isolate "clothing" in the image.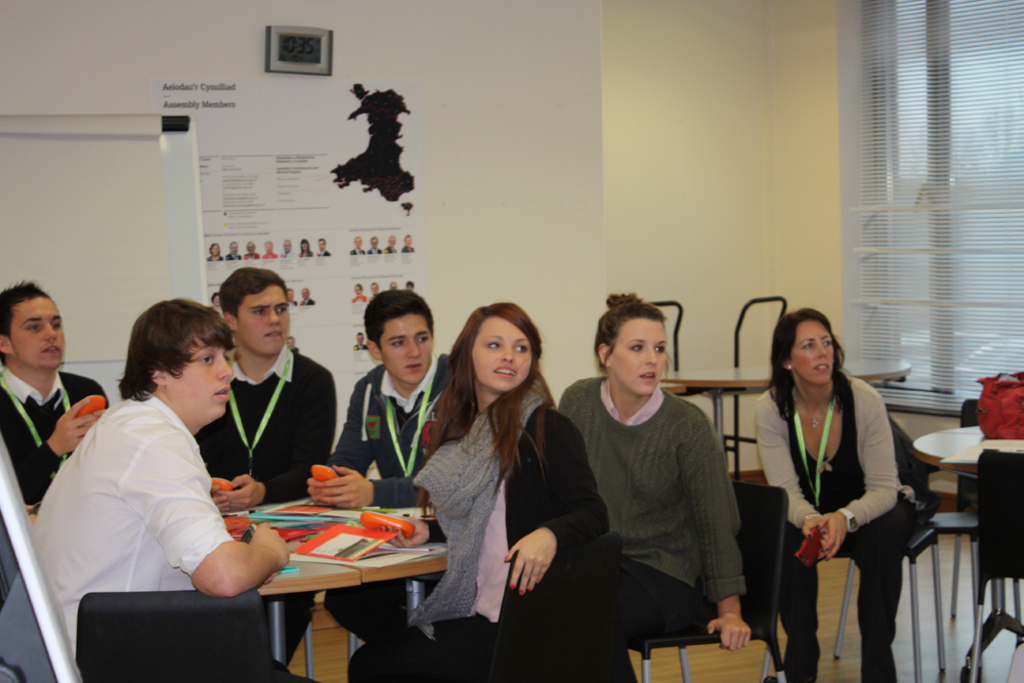
Isolated region: select_region(739, 357, 907, 682).
